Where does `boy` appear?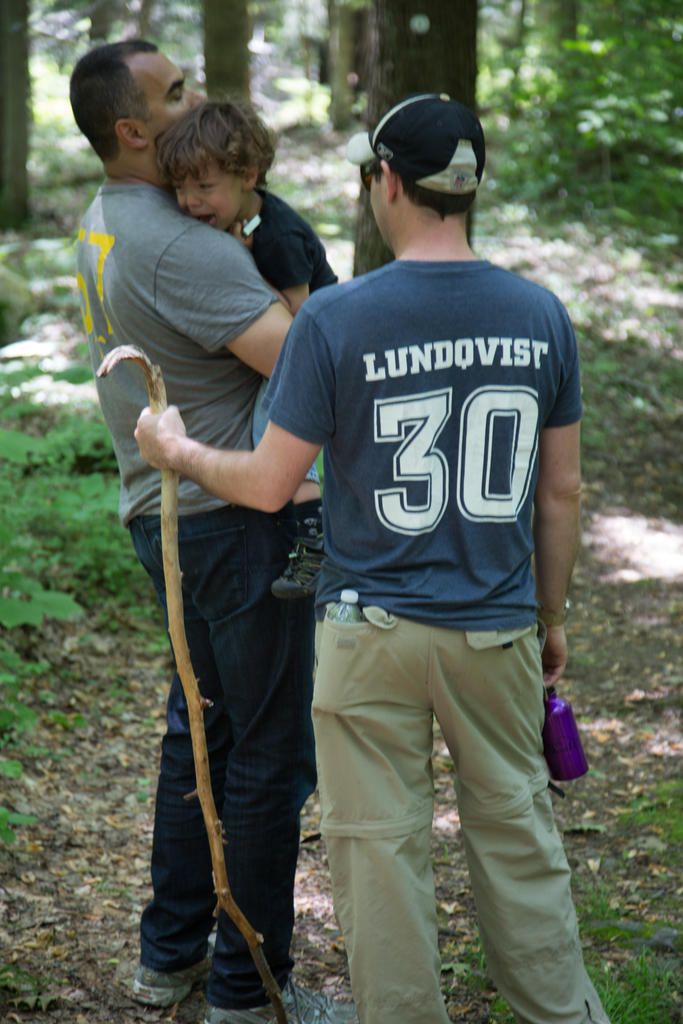
Appears at locate(138, 88, 607, 1023).
